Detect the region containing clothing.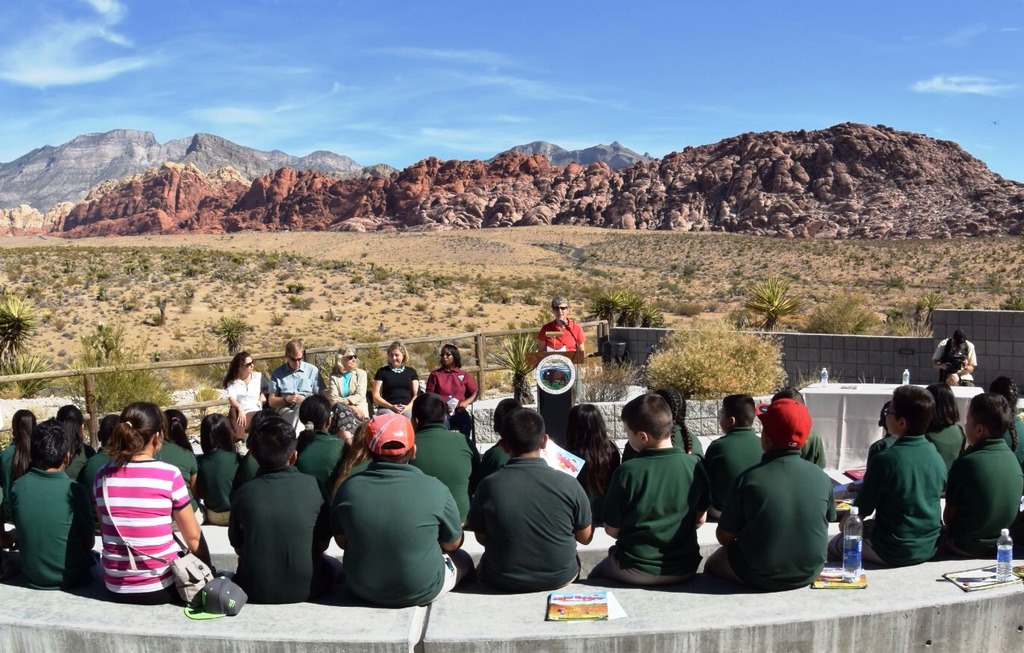
box(1, 439, 43, 507).
